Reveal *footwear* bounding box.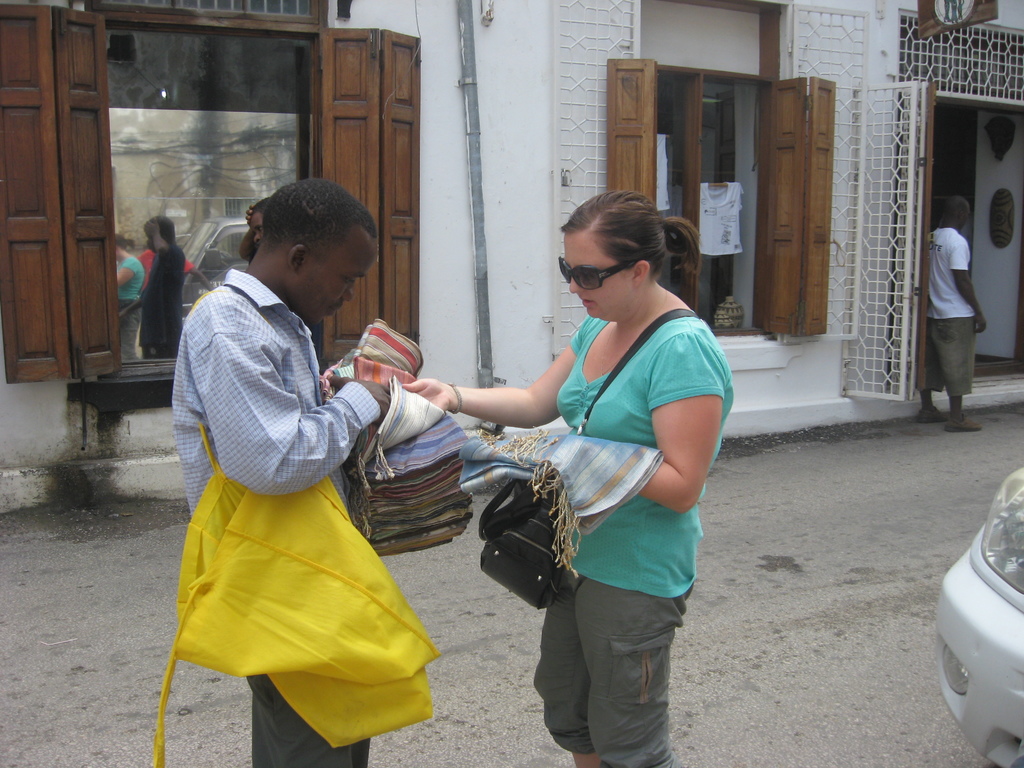
Revealed: bbox=[913, 401, 944, 417].
